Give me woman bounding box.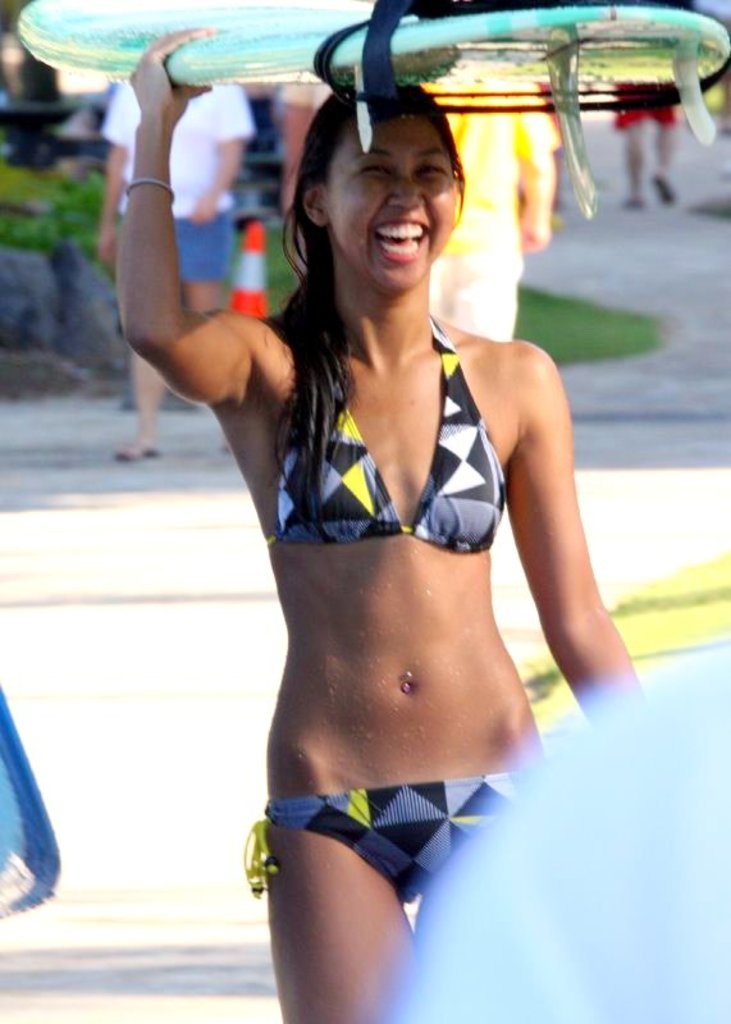
<box>160,24,609,1004</box>.
